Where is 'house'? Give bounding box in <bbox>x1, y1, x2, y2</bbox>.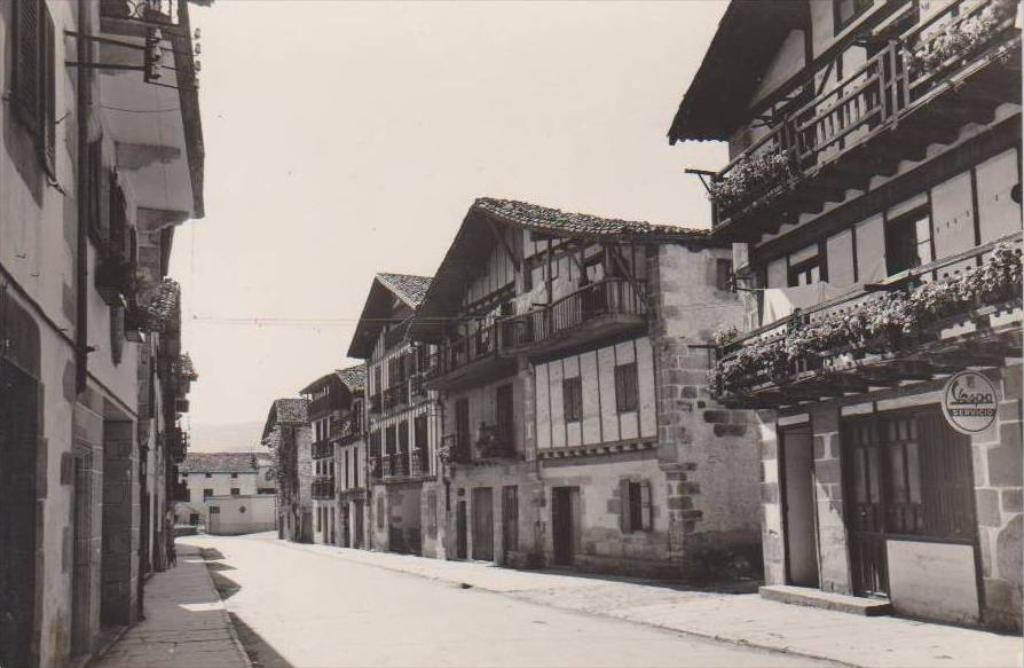
<bbox>0, 0, 195, 667</bbox>.
